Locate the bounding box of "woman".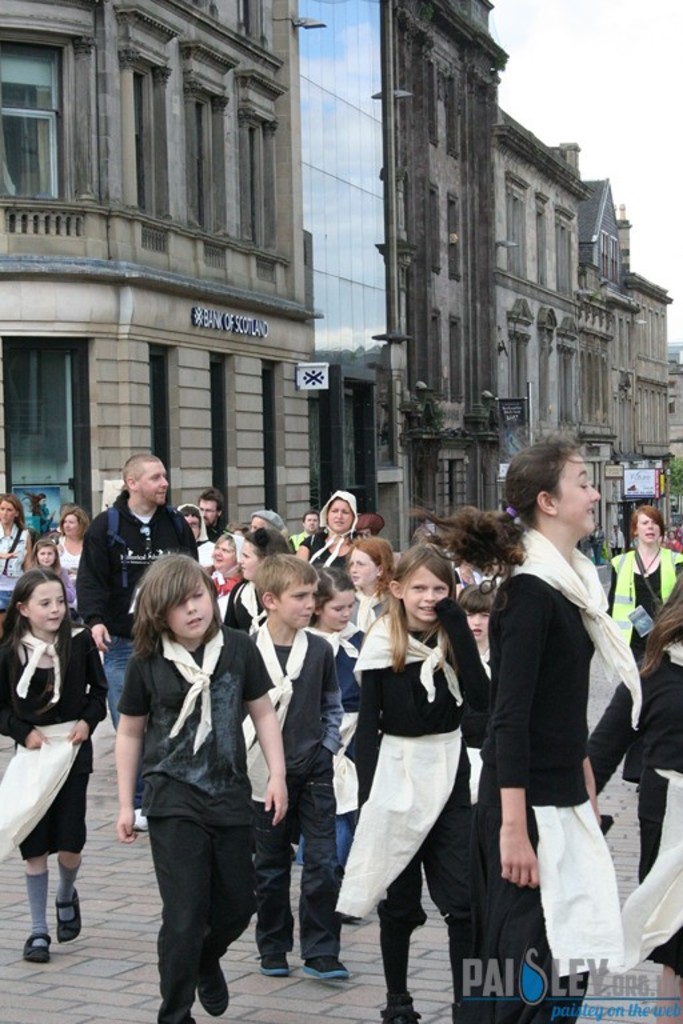
Bounding box: (x1=468, y1=444, x2=642, y2=1003).
